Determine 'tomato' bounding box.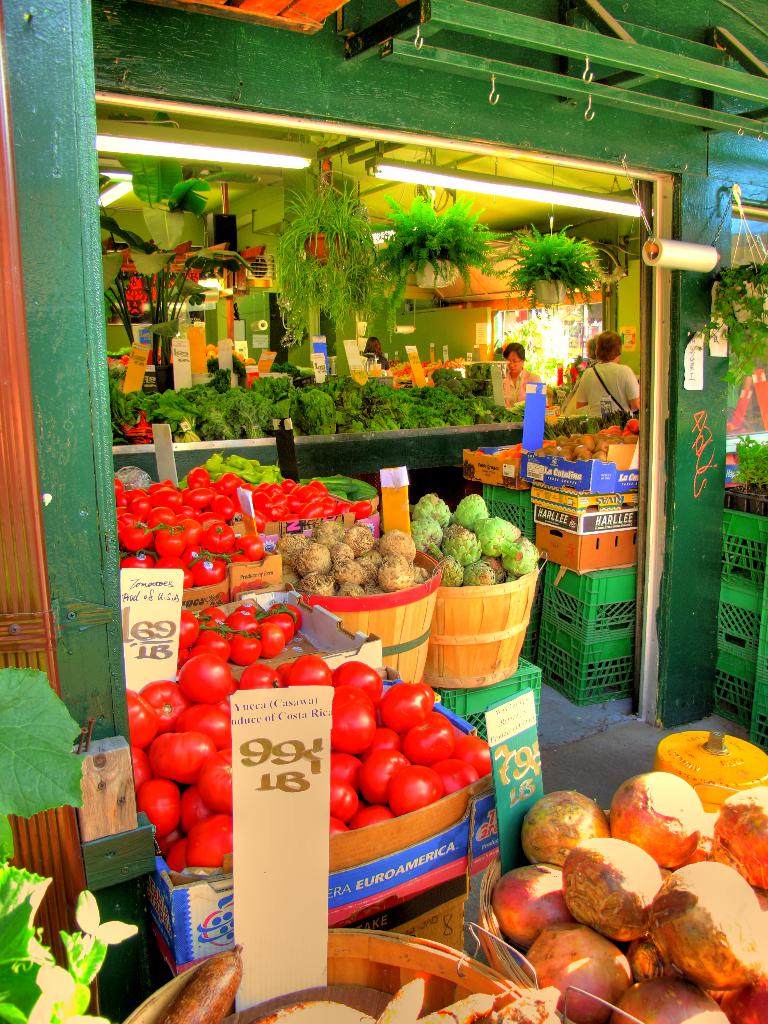
Determined: (left=387, top=767, right=449, bottom=816).
